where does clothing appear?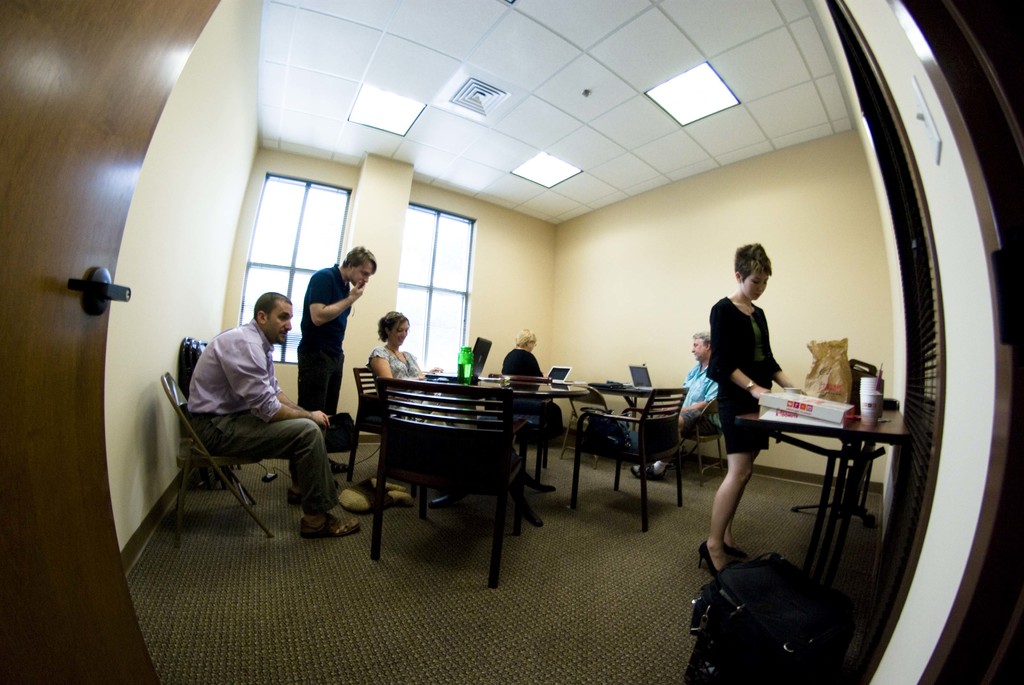
Appears at bbox=[296, 262, 355, 467].
